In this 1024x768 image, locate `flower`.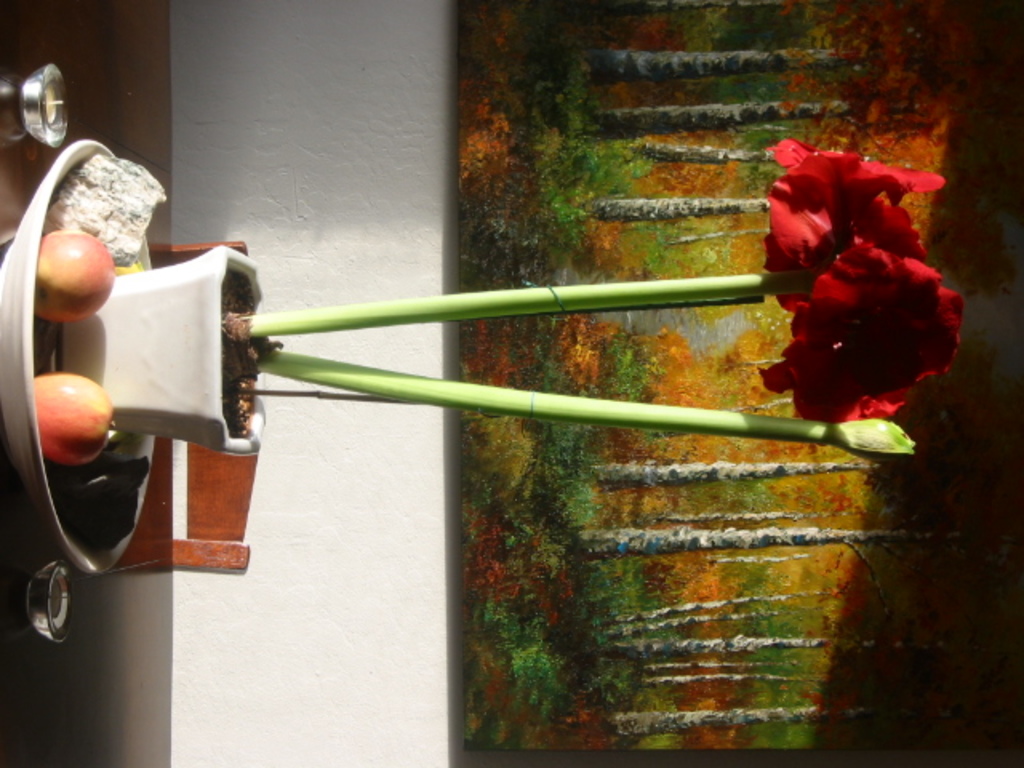
Bounding box: 763 232 965 419.
